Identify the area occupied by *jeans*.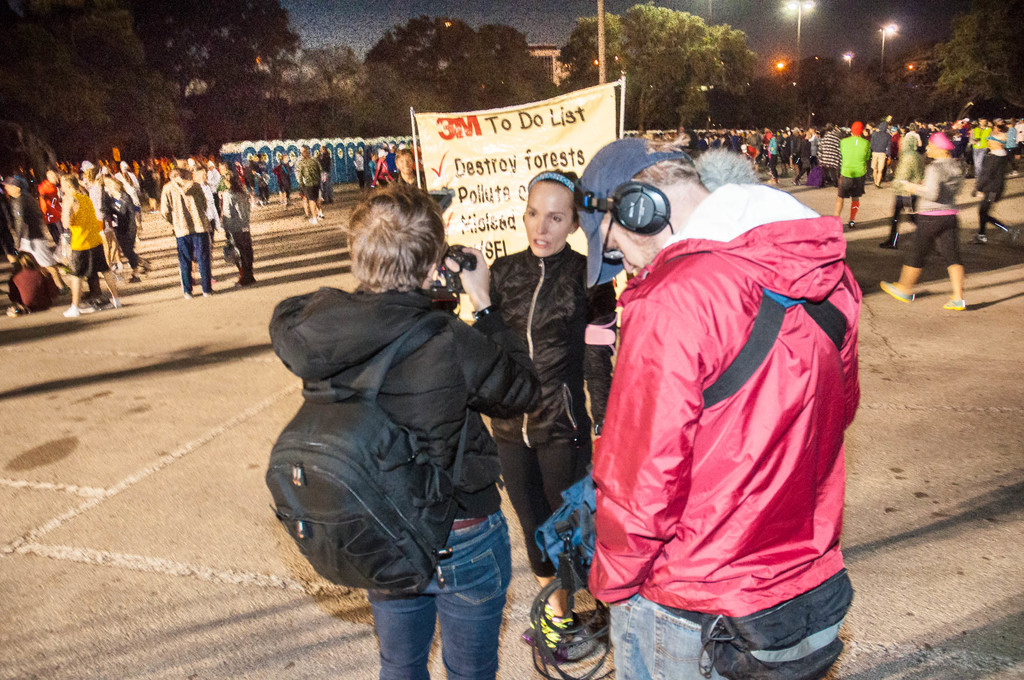
Area: (left=177, top=231, right=211, bottom=298).
